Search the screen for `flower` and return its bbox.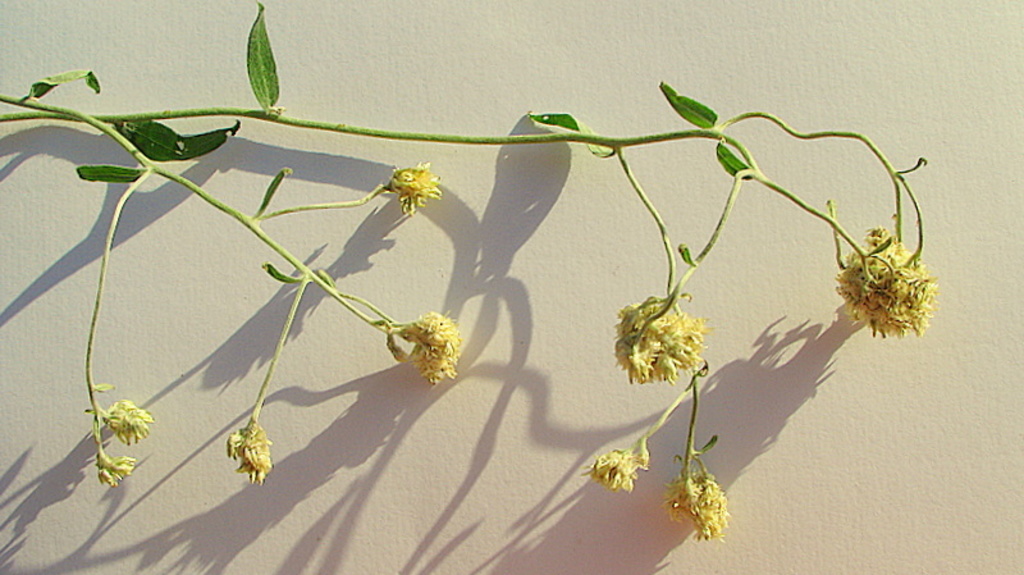
Found: rect(585, 435, 655, 497).
